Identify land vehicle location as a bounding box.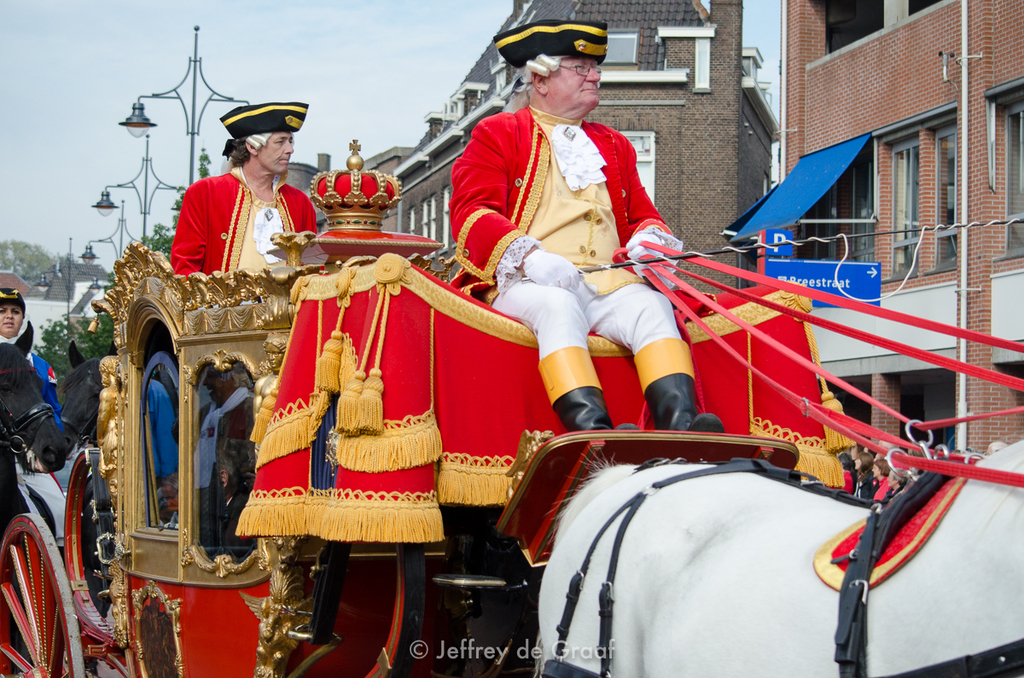
x1=86, y1=137, x2=1023, y2=677.
